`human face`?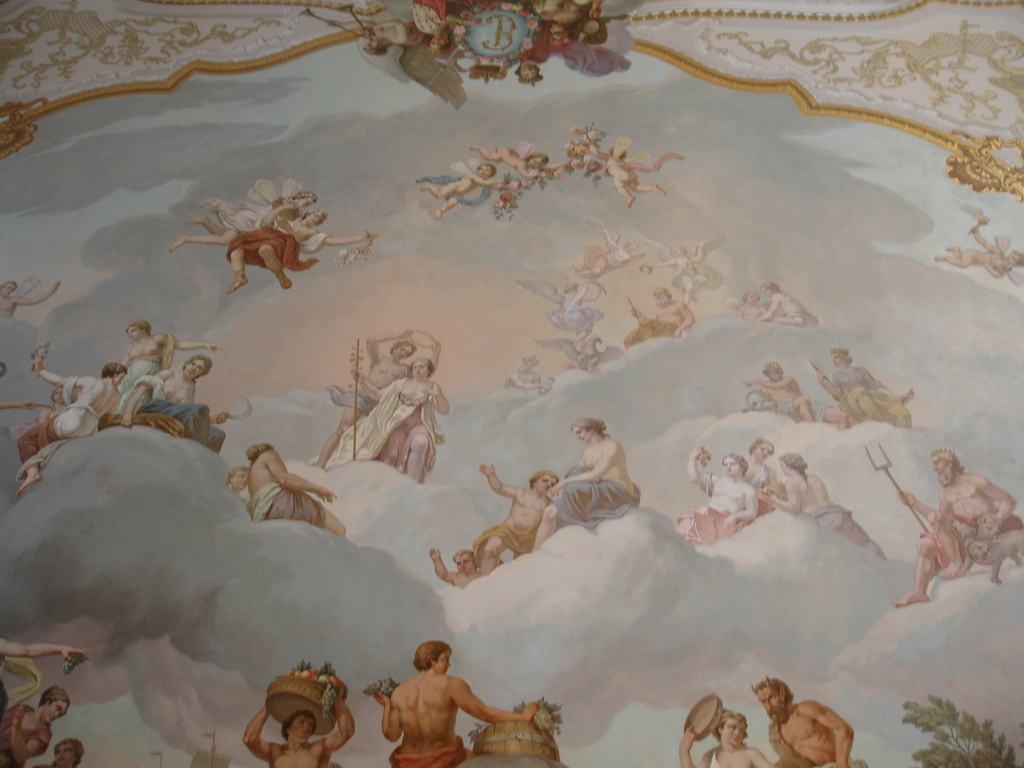
234 470 251 493
